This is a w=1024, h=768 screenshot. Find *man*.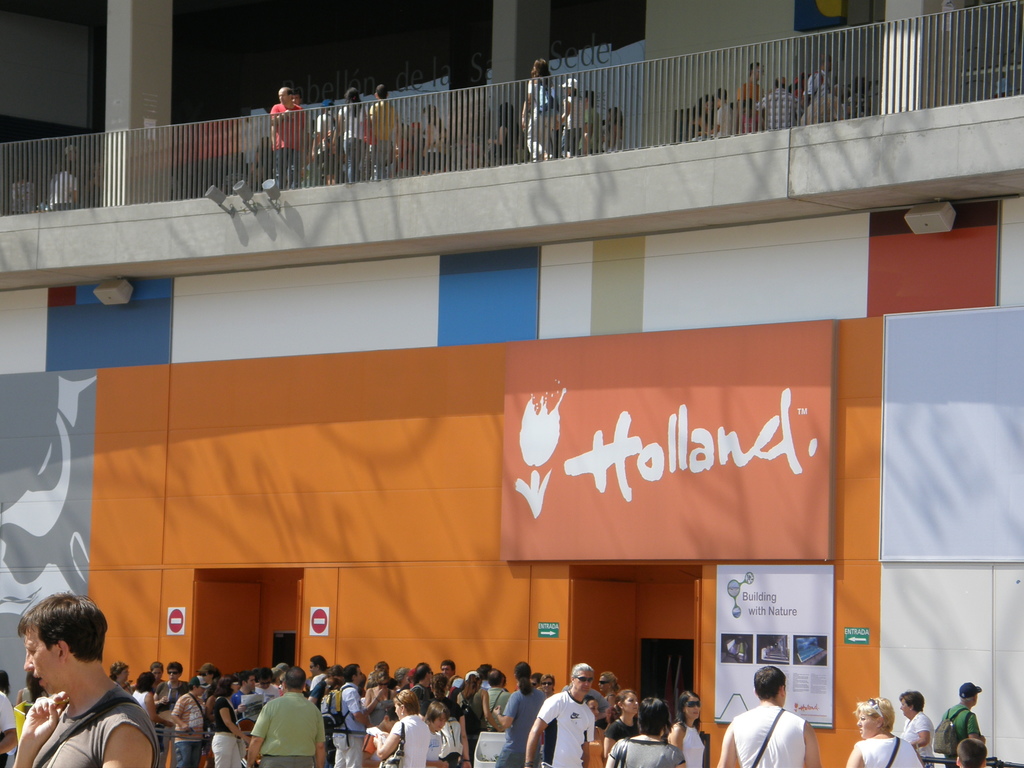
Bounding box: pyautogui.locateOnScreen(735, 59, 765, 104).
